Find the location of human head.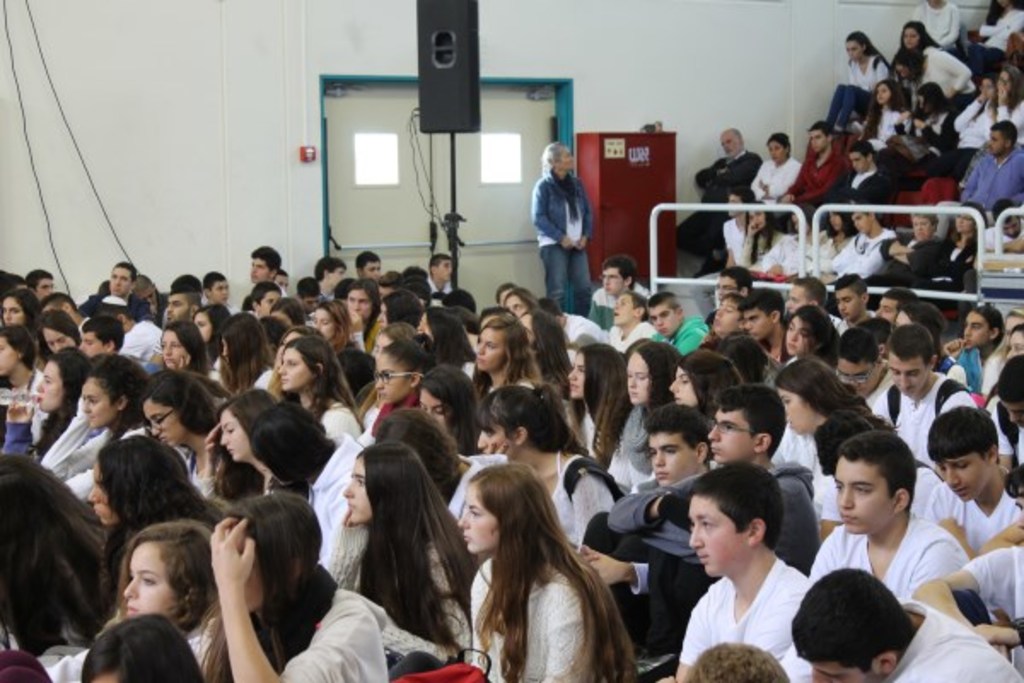
Location: select_region(473, 319, 531, 374).
